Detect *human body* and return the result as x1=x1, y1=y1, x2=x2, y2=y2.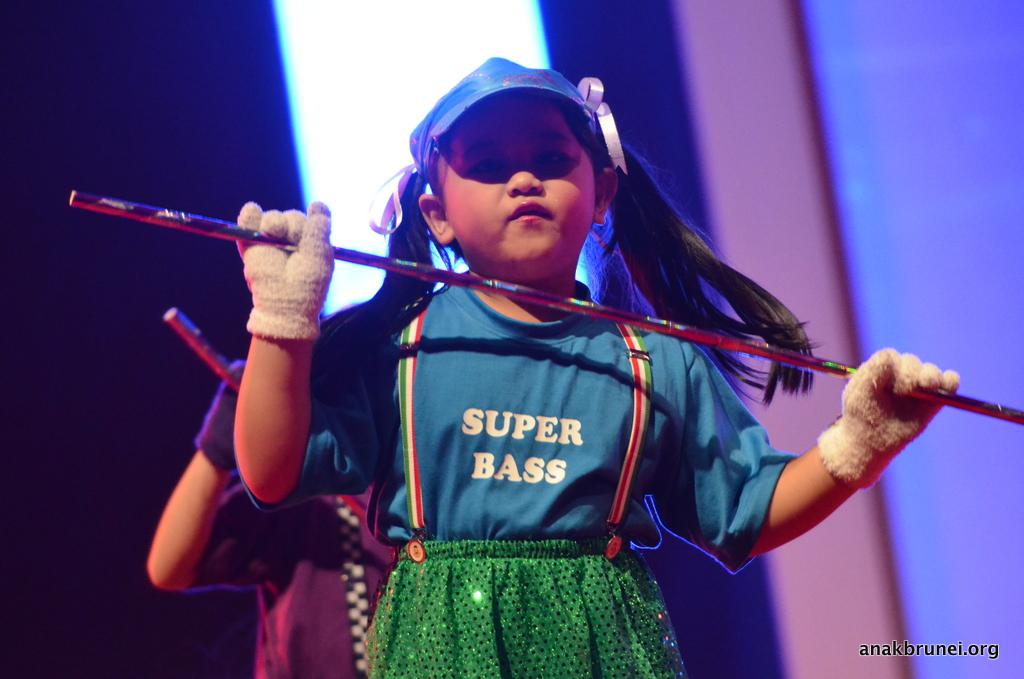
x1=138, y1=78, x2=860, y2=667.
